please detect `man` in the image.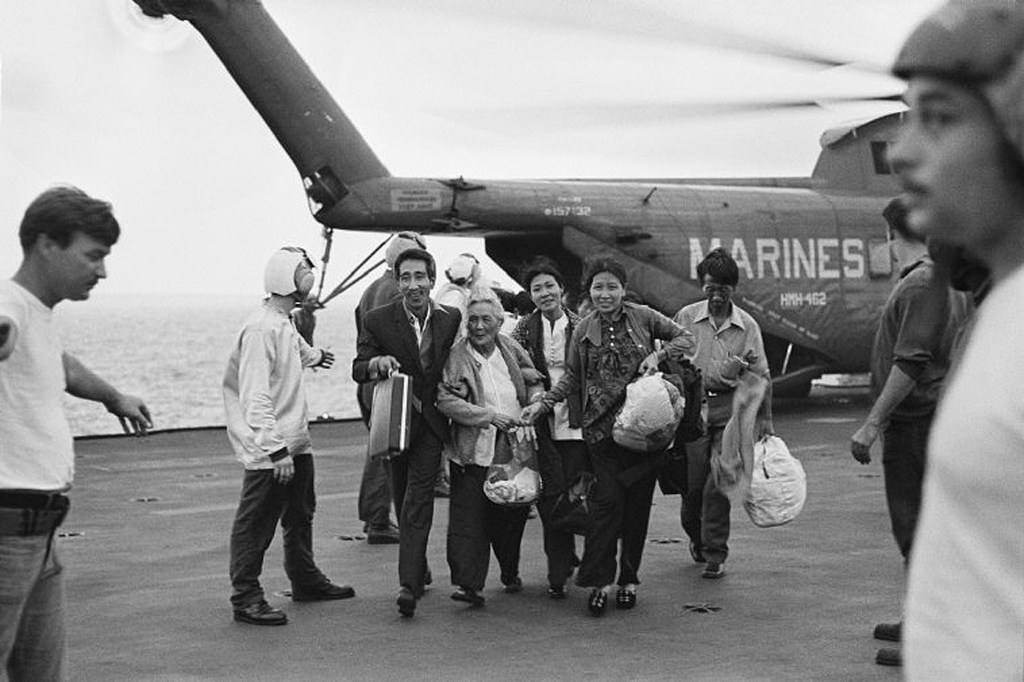
region(848, 203, 976, 664).
